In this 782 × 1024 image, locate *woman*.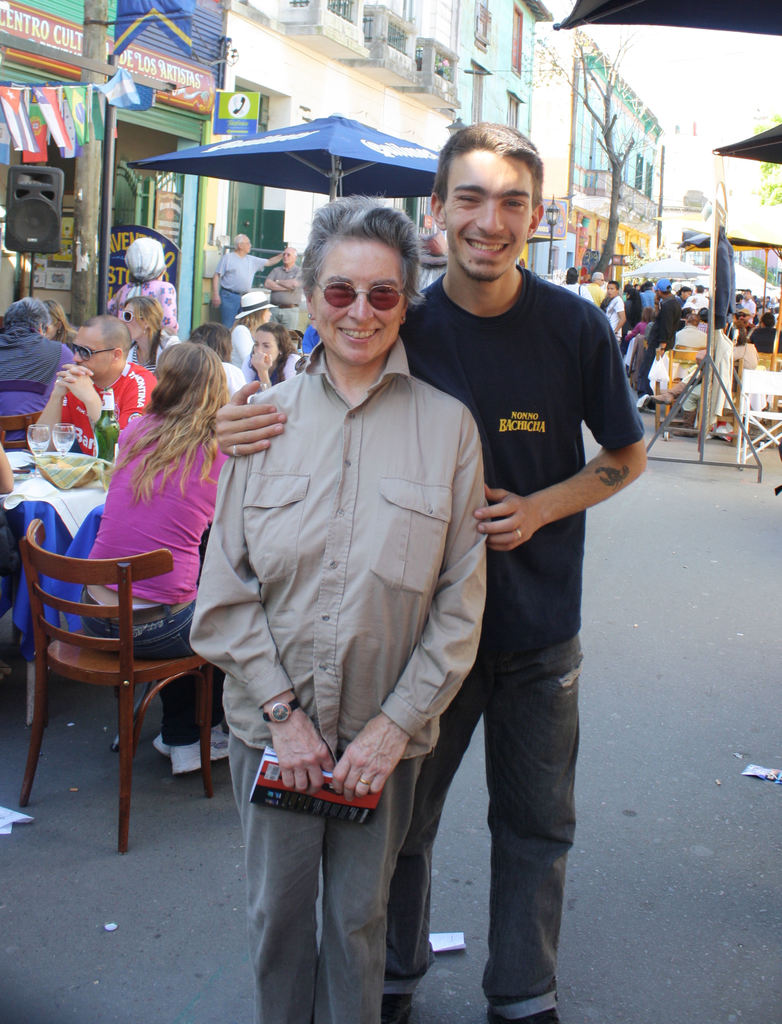
Bounding box: <box>618,285,639,326</box>.
